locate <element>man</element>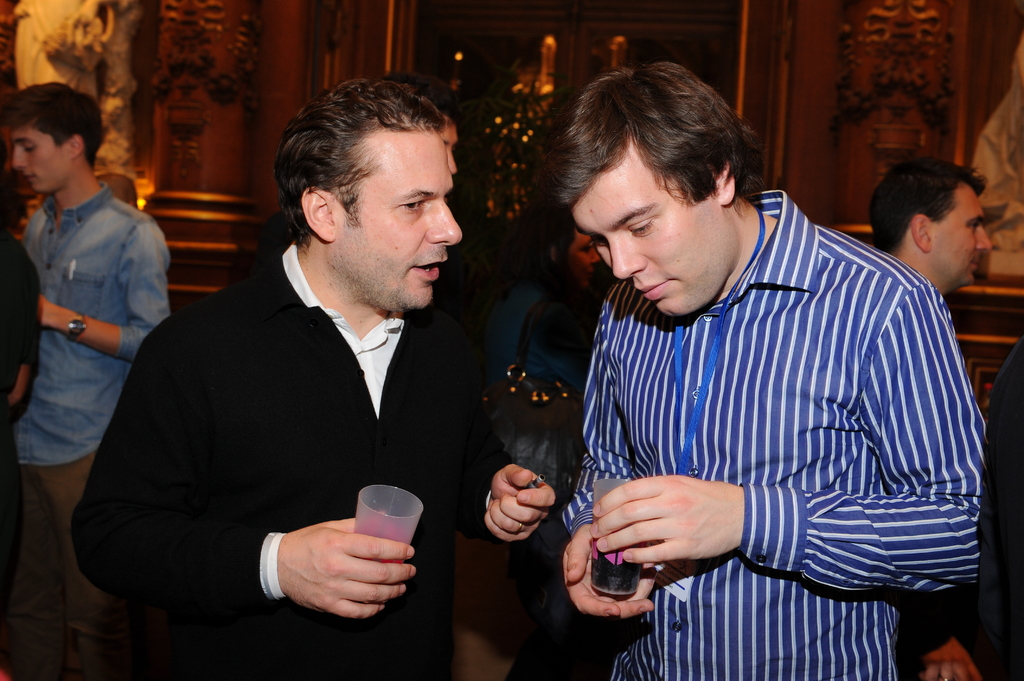
crop(0, 236, 38, 565)
